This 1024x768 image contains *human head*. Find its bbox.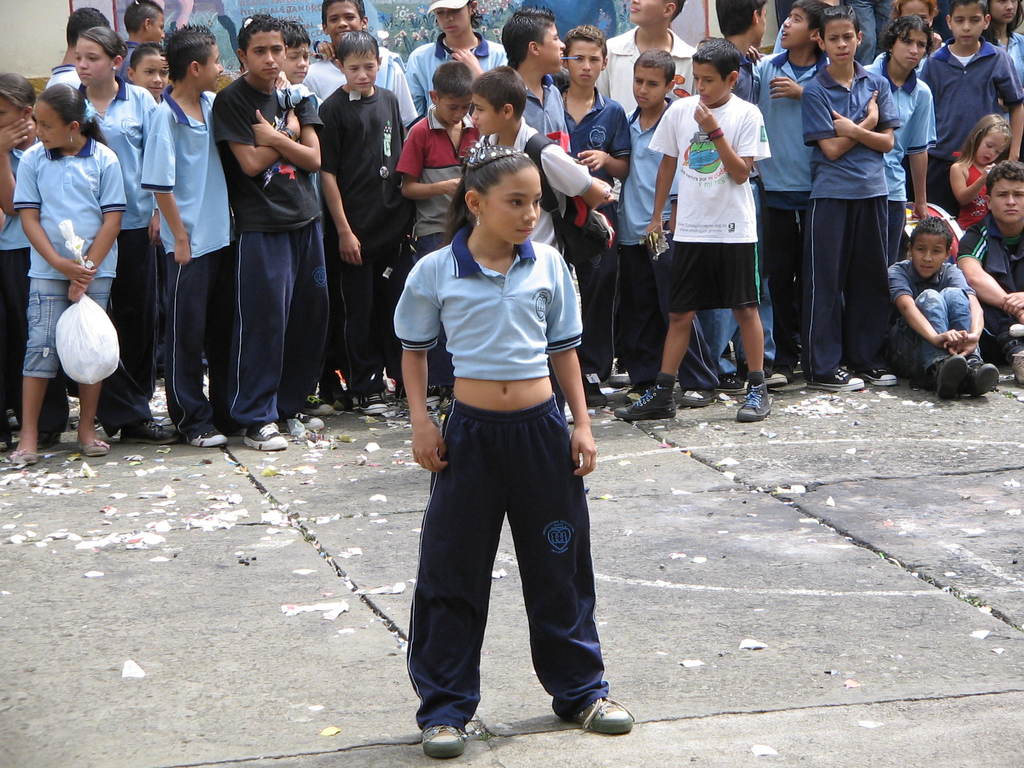
select_region(322, 0, 369, 49).
